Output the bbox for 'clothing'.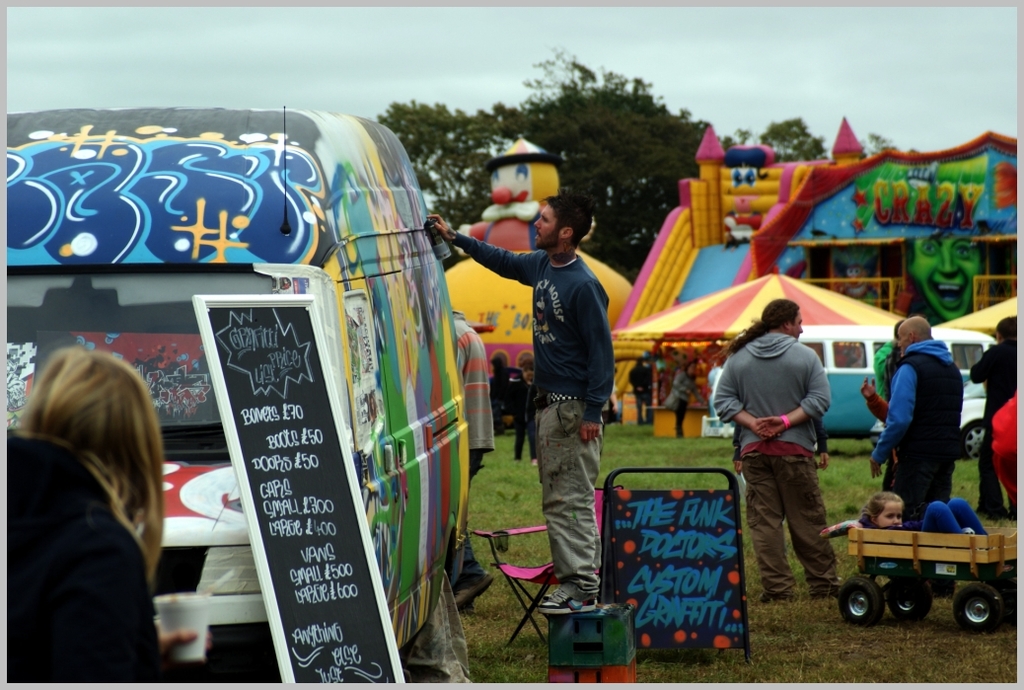
region(658, 364, 708, 434).
